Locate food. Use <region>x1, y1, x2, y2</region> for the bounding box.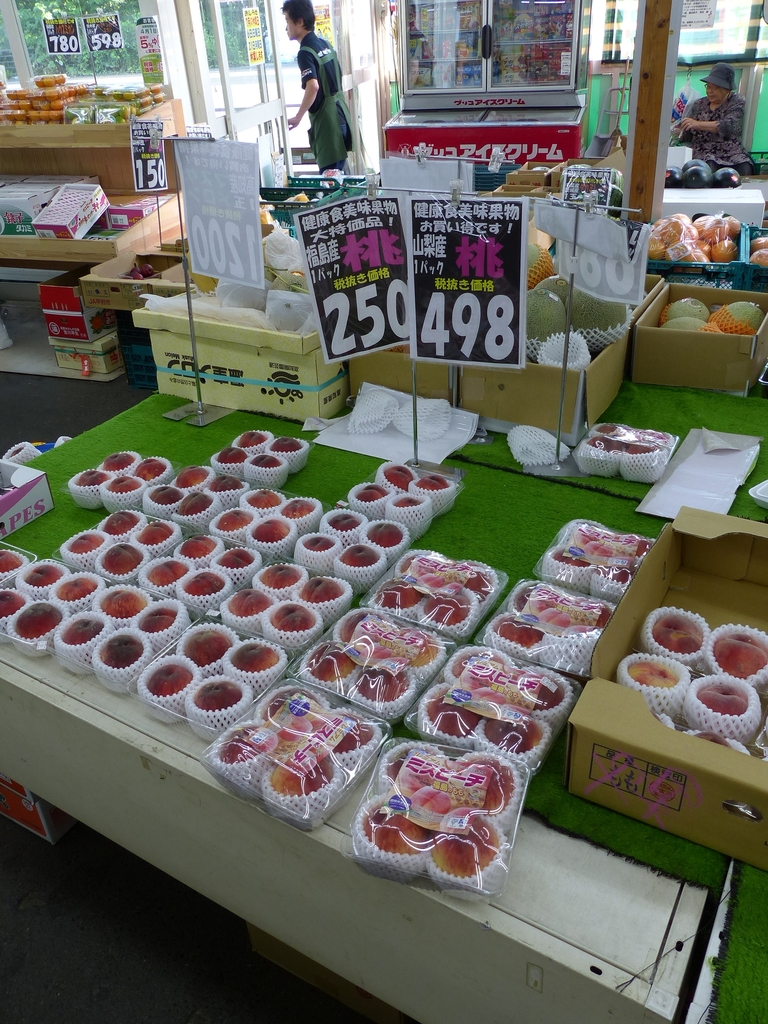
<region>625, 660, 676, 689</region>.
